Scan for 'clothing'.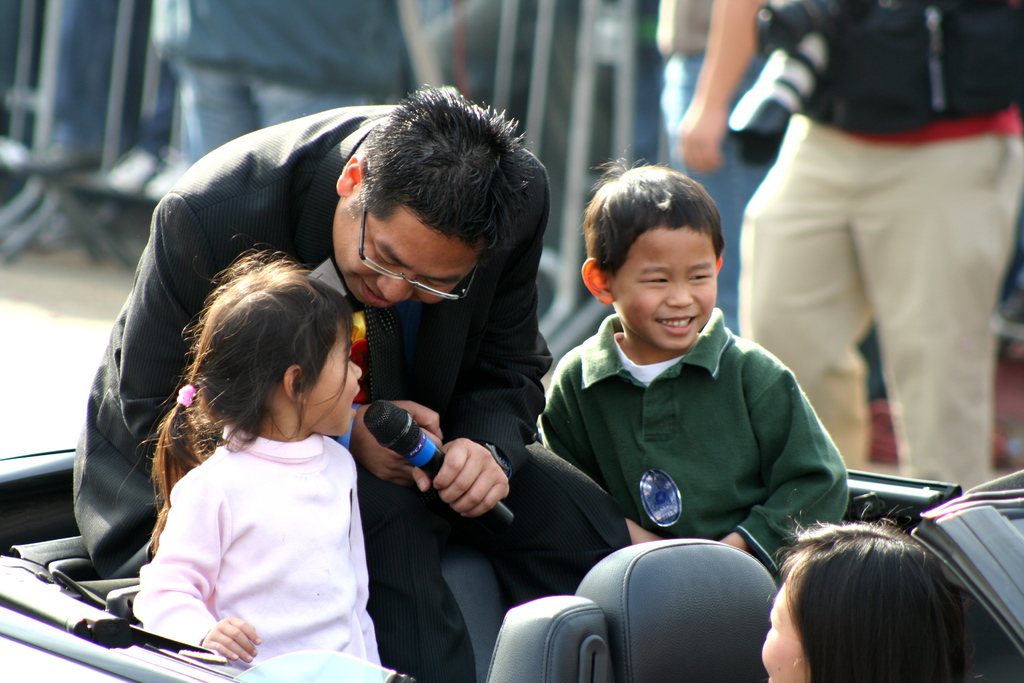
Scan result: 70,105,631,682.
